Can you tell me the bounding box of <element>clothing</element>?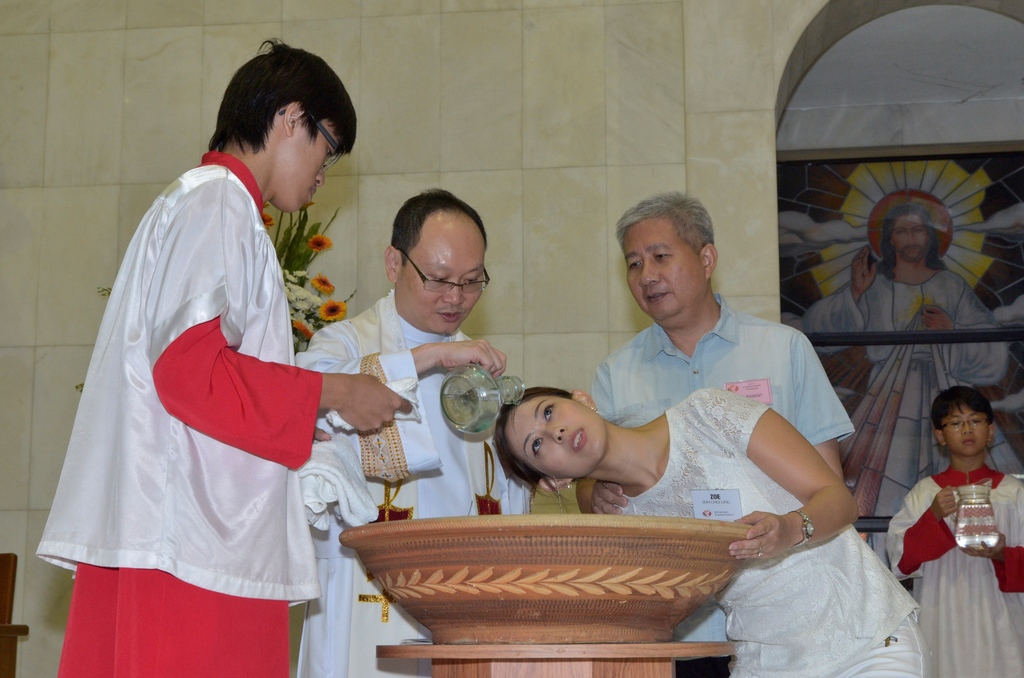
[609, 386, 920, 677].
